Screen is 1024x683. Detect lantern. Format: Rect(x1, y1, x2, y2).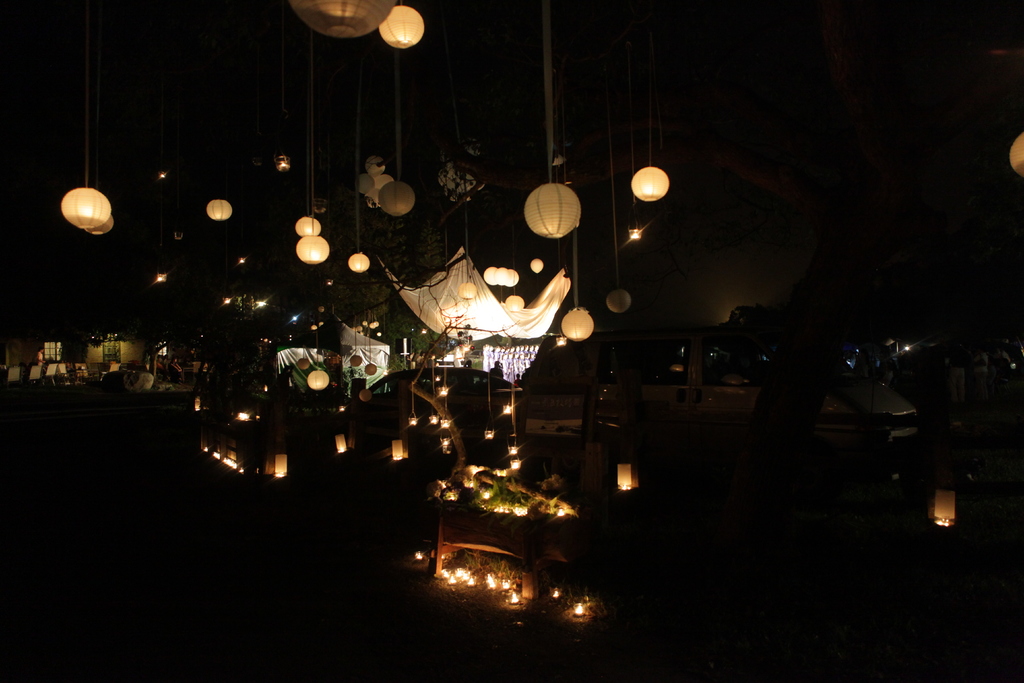
Rect(346, 249, 370, 274).
